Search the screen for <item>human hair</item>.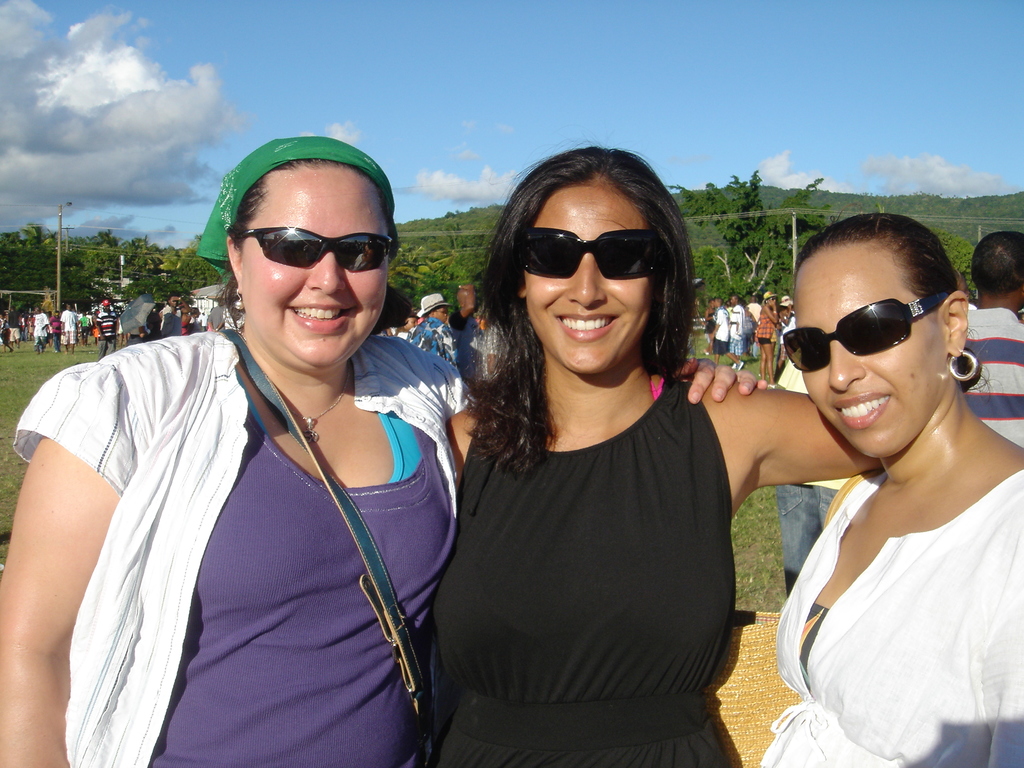
Found at 473/140/712/428.
